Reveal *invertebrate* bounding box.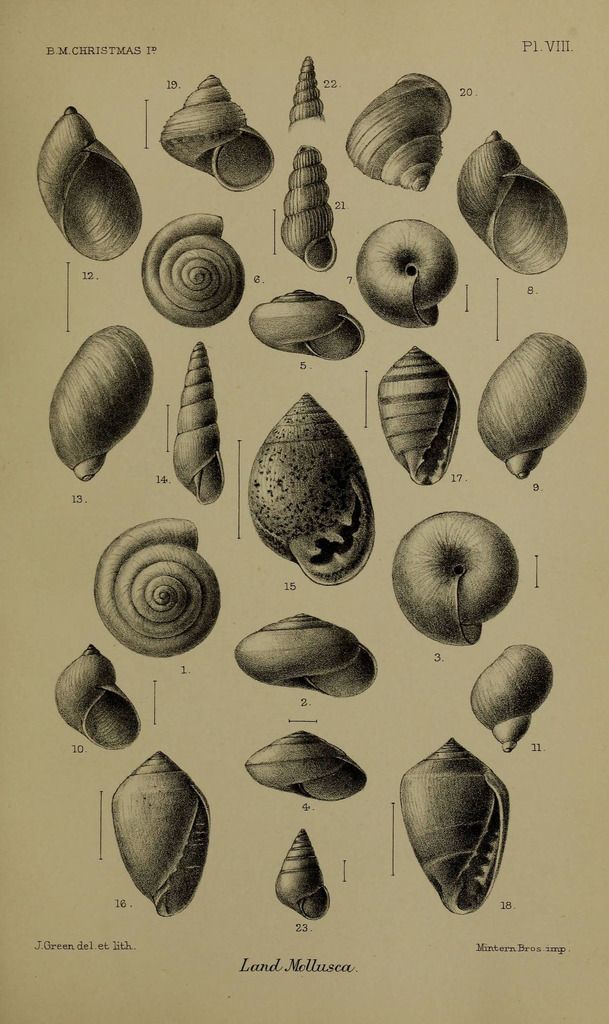
Revealed: pyautogui.locateOnScreen(47, 326, 152, 476).
